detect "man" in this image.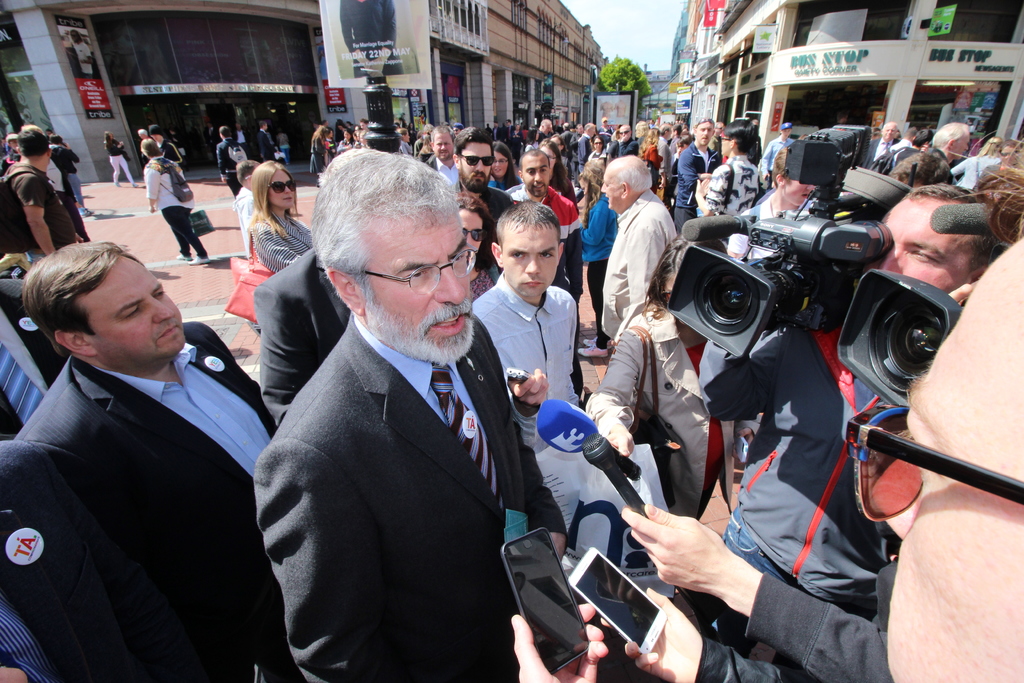
Detection: rect(685, 185, 1005, 682).
